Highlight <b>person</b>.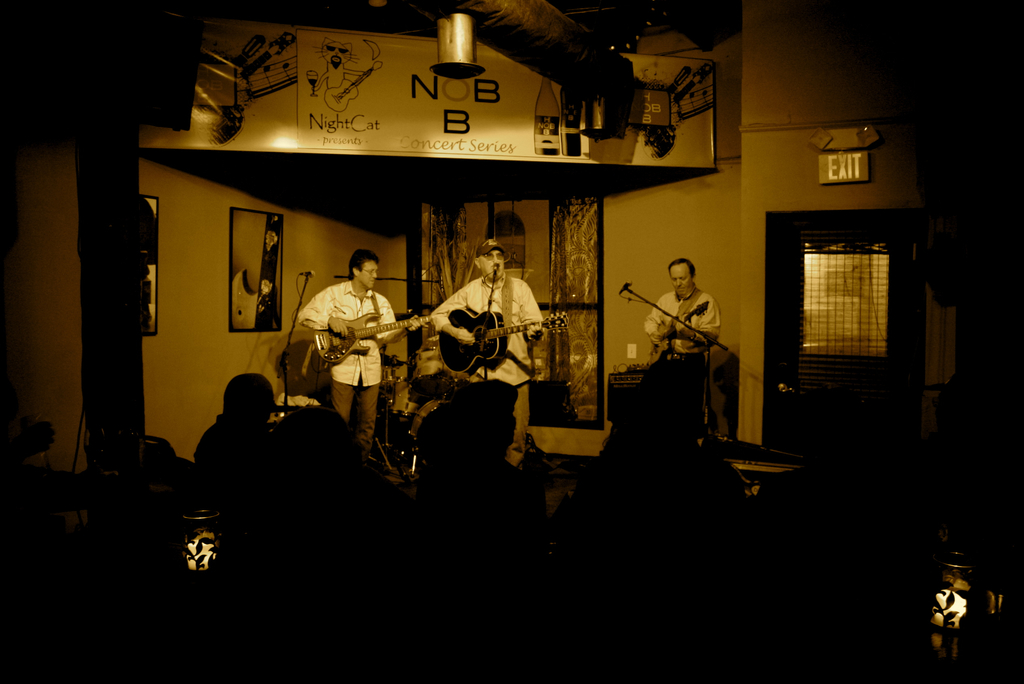
Highlighted region: left=642, top=261, right=732, bottom=373.
